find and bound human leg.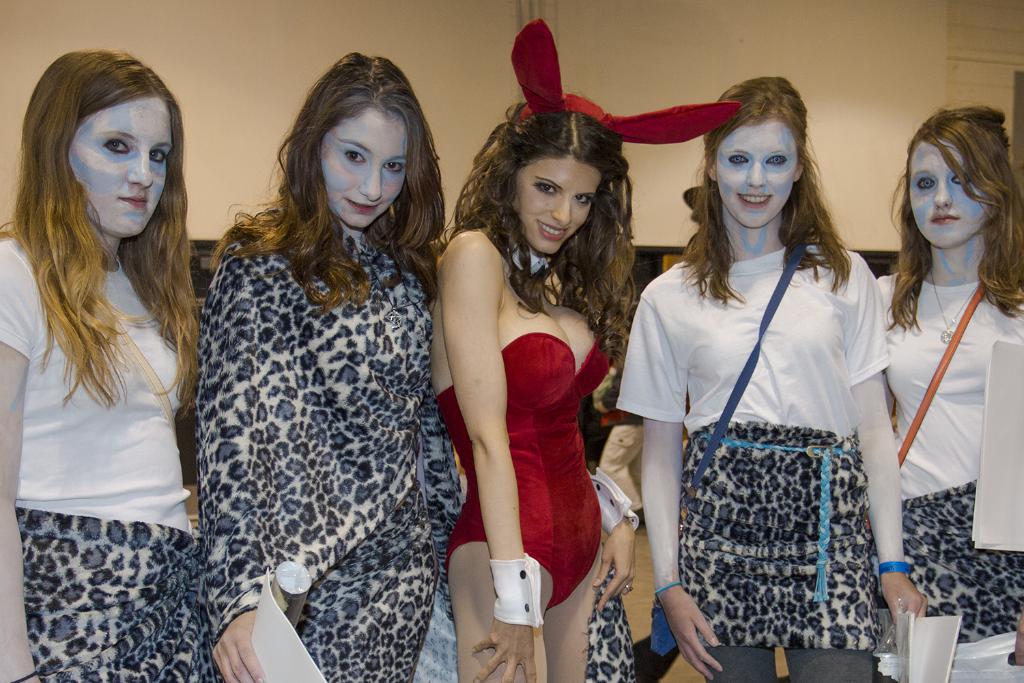
Bound: region(459, 538, 541, 682).
